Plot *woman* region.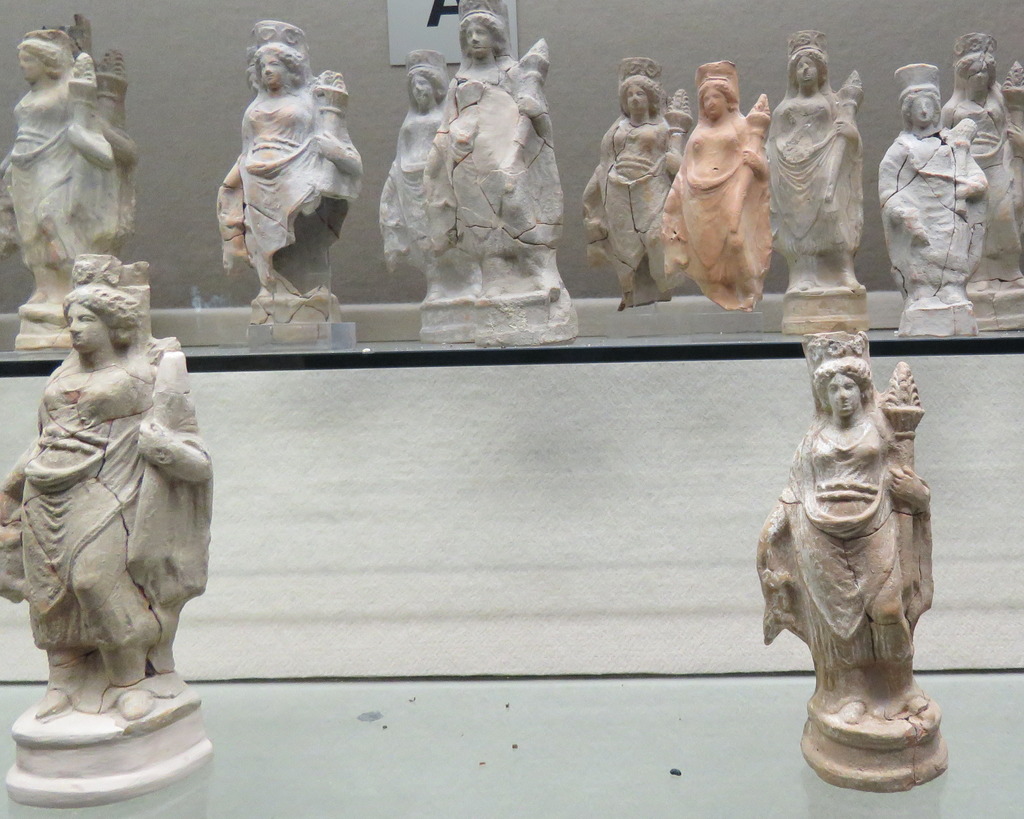
Plotted at crop(874, 77, 989, 301).
